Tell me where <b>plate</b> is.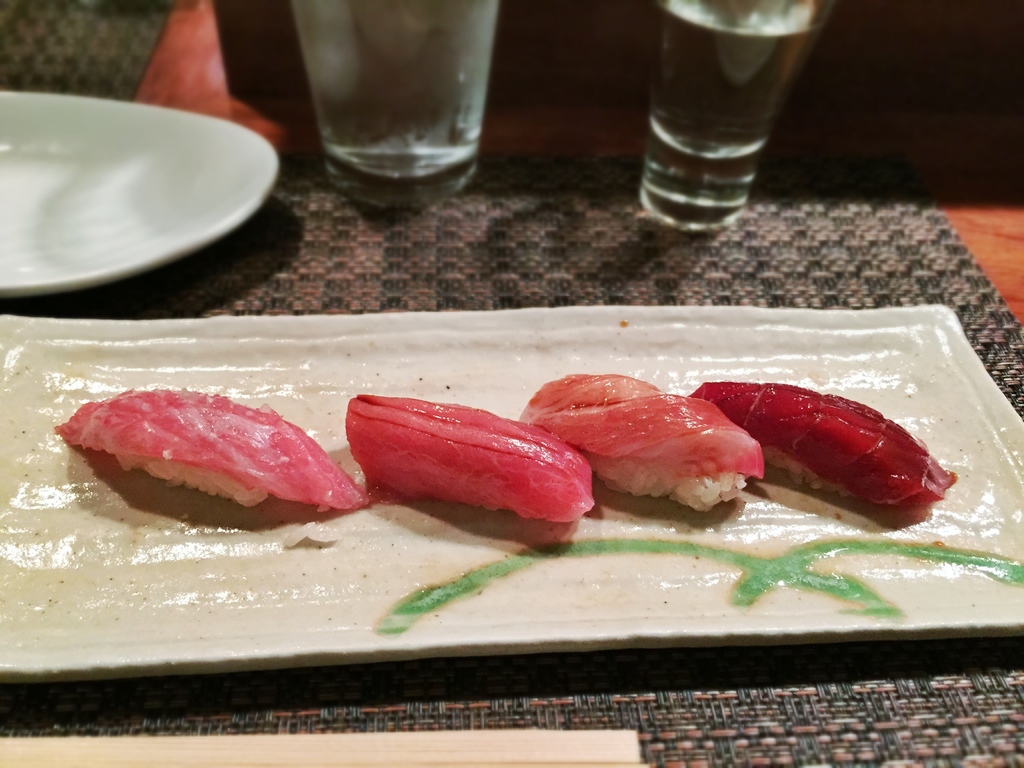
<b>plate</b> is at (0, 76, 292, 298).
